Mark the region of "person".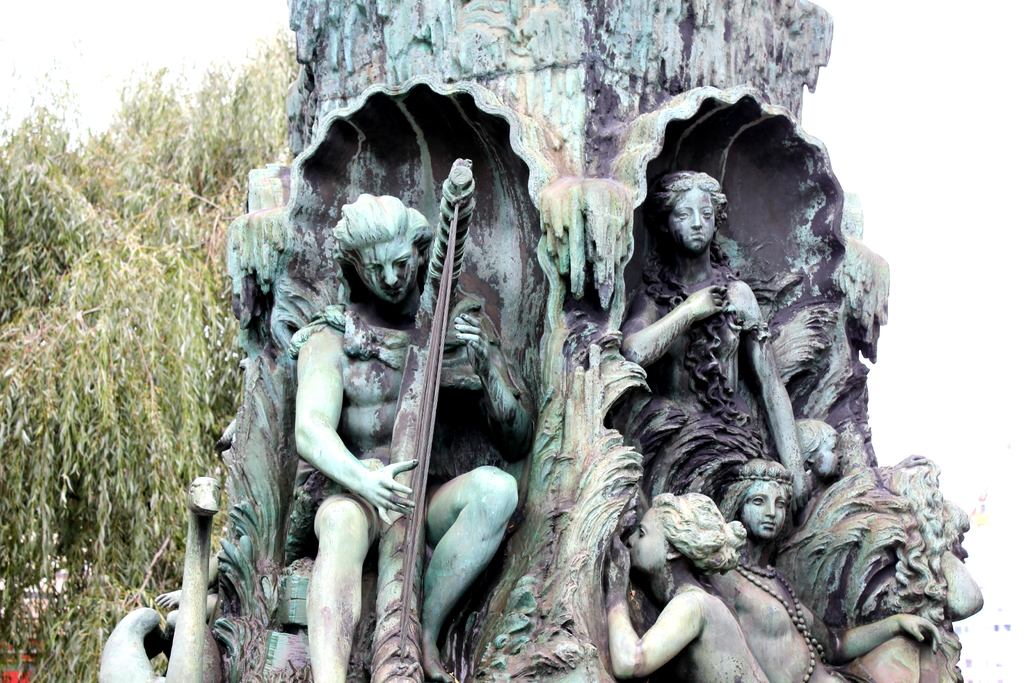
Region: Rect(696, 453, 942, 682).
